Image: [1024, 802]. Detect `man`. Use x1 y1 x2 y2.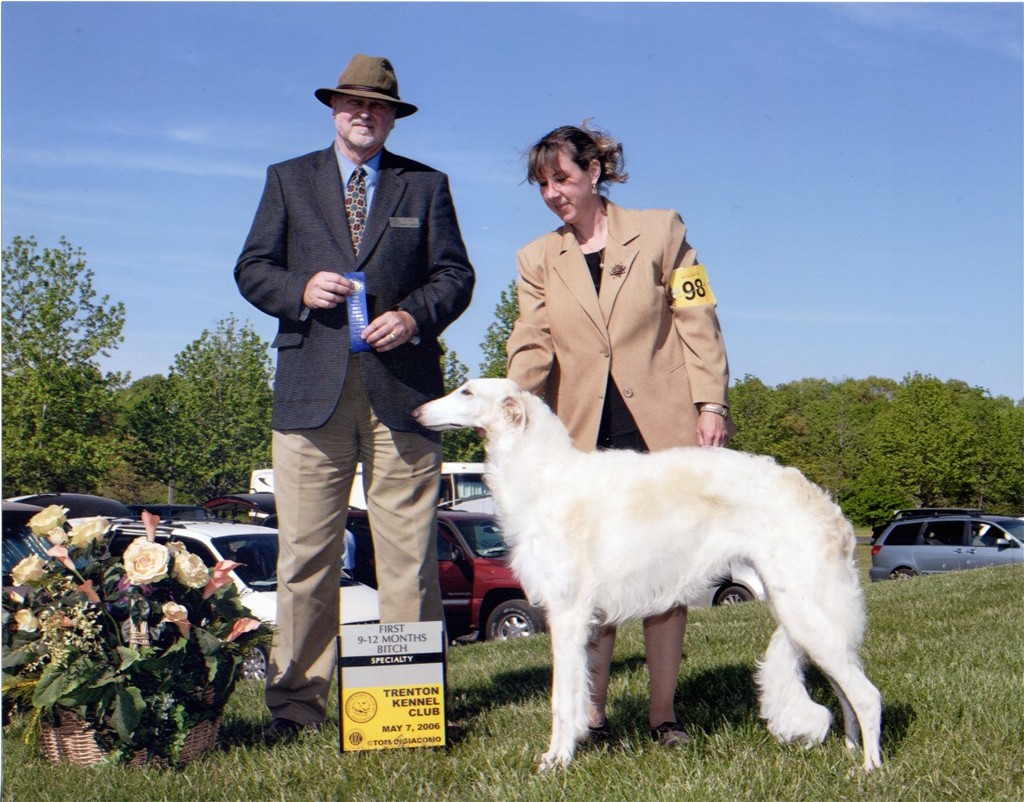
227 71 467 681.
